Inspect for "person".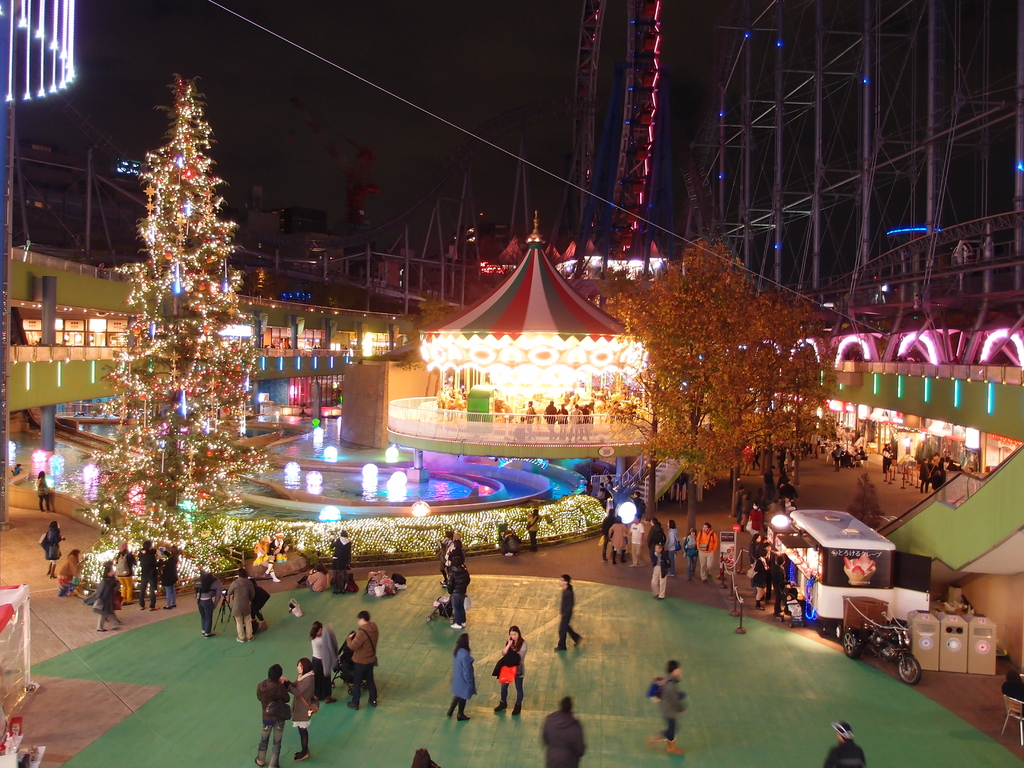
Inspection: [x1=761, y1=540, x2=774, y2=591].
